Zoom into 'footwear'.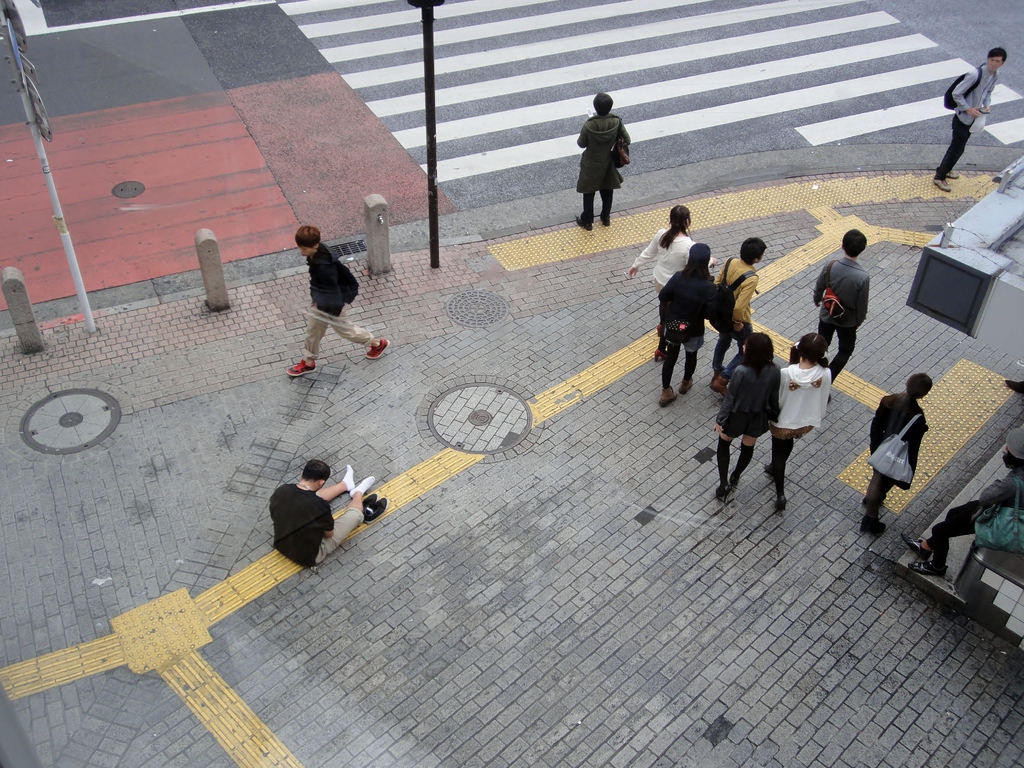
Zoom target: left=935, top=177, right=948, bottom=193.
